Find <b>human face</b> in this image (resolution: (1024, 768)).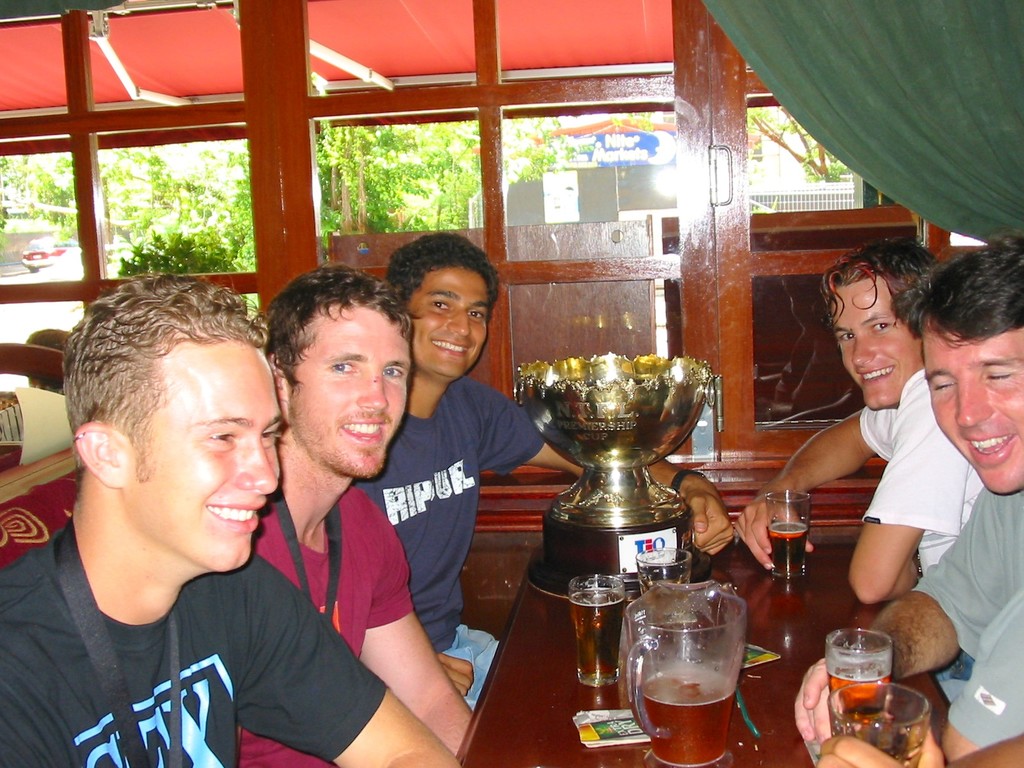
(292, 297, 412, 478).
